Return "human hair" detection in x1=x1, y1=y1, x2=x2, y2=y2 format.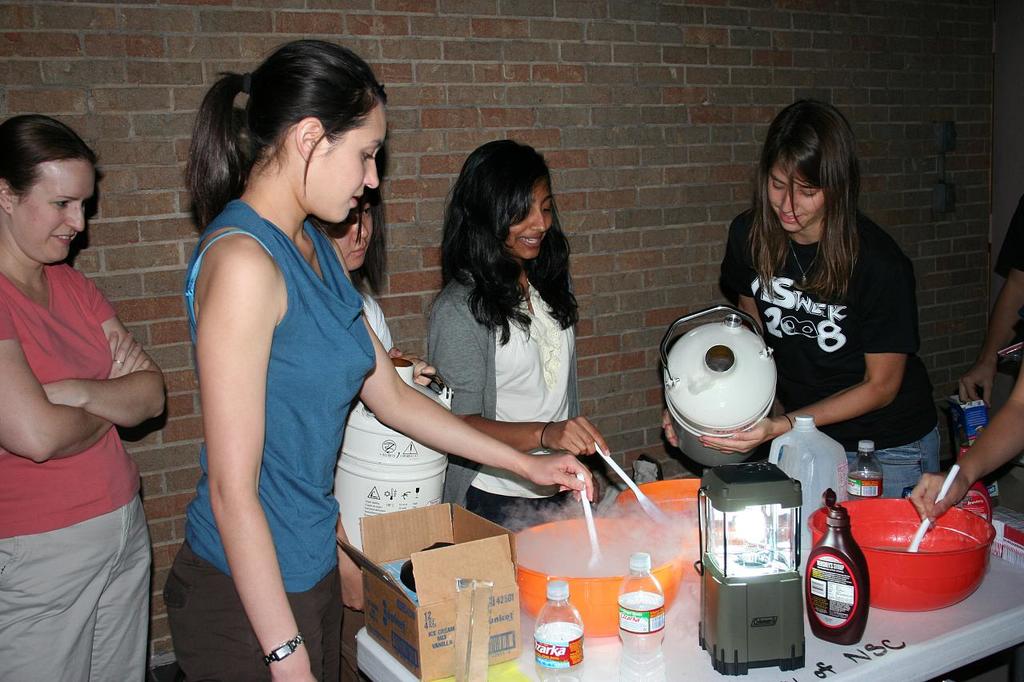
x1=742, y1=96, x2=864, y2=301.
